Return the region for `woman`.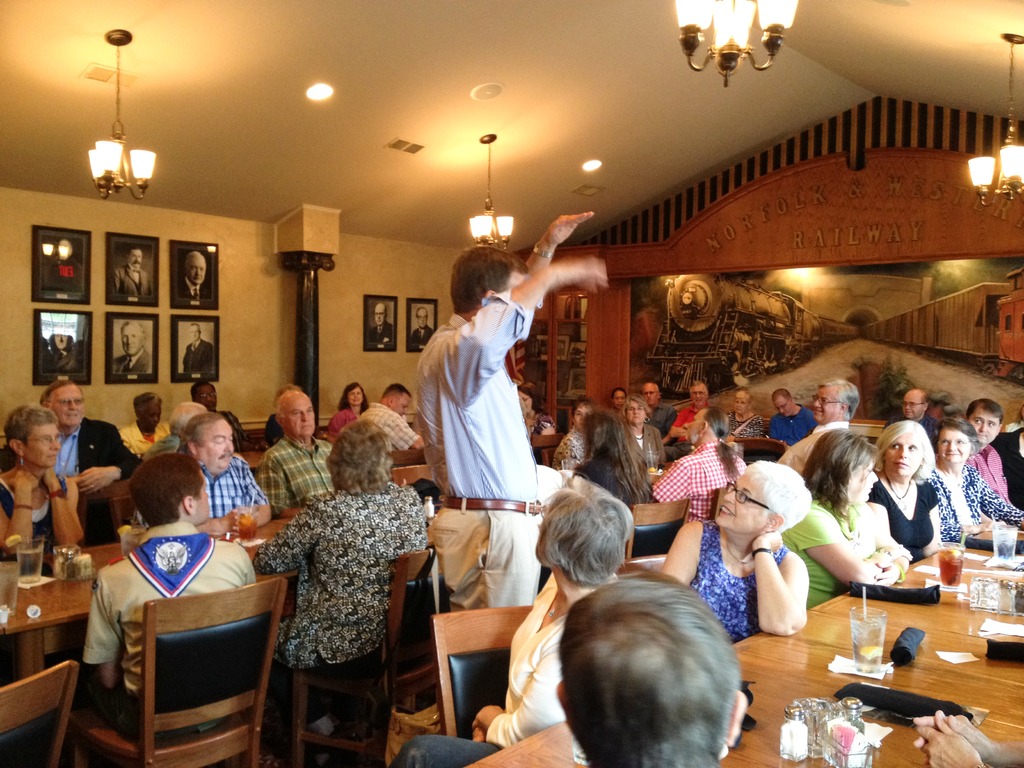
bbox=[516, 383, 553, 435].
